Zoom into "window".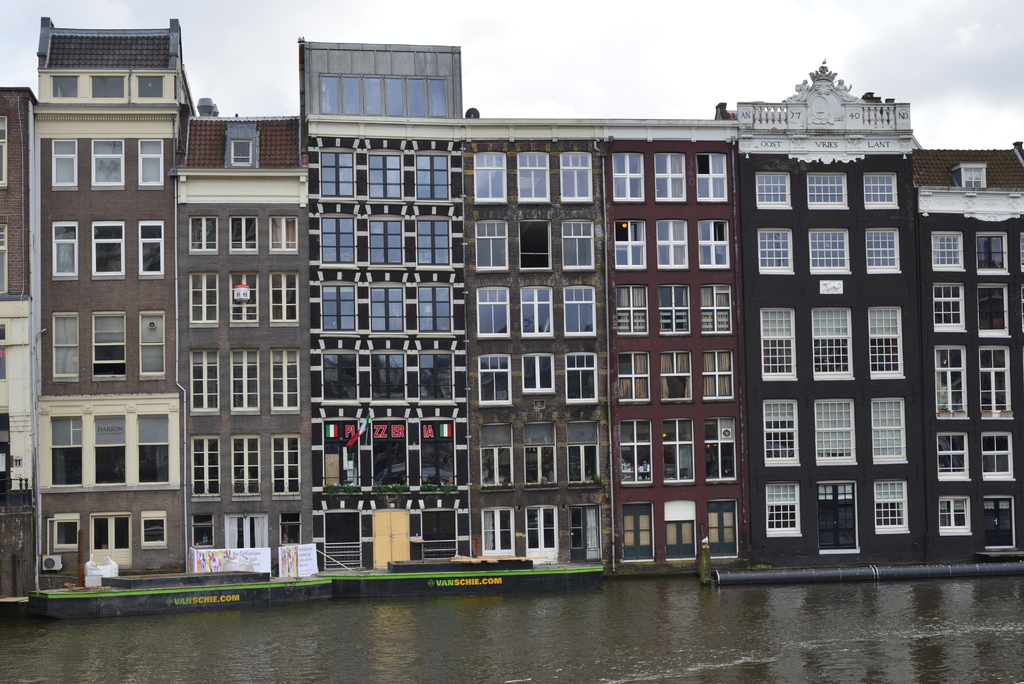
Zoom target: crop(662, 346, 700, 400).
